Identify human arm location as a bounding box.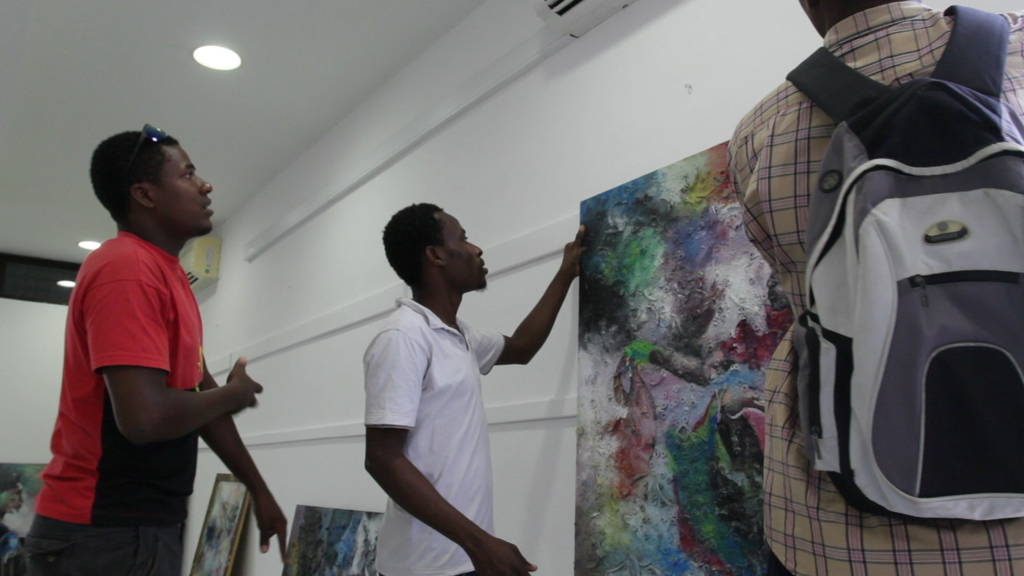
196, 362, 289, 568.
